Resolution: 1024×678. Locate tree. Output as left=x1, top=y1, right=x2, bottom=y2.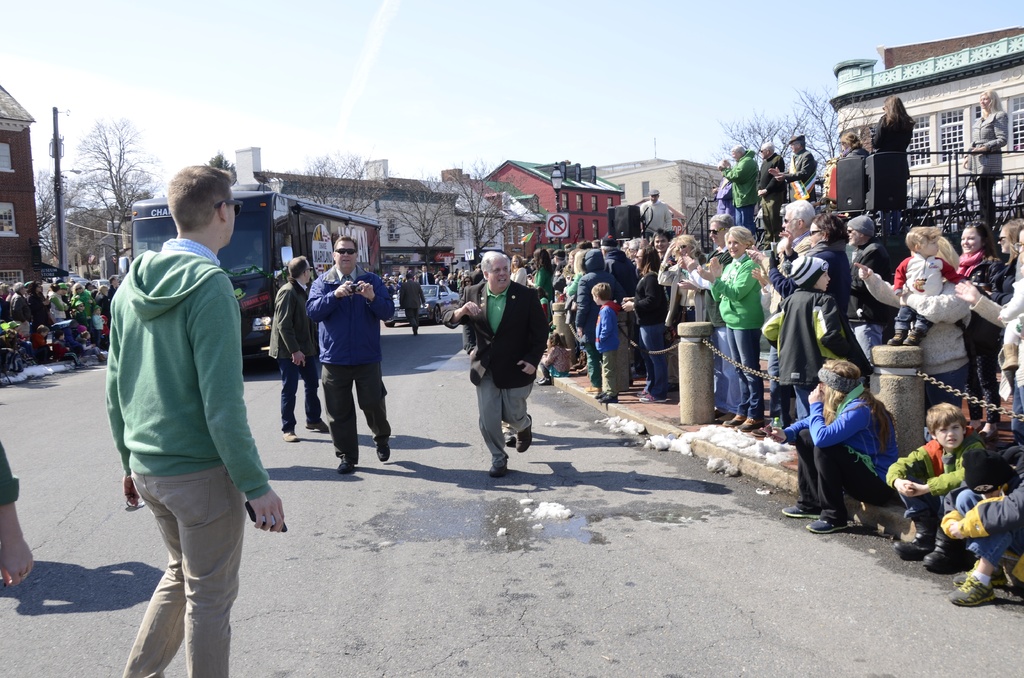
left=63, top=114, right=166, bottom=276.
